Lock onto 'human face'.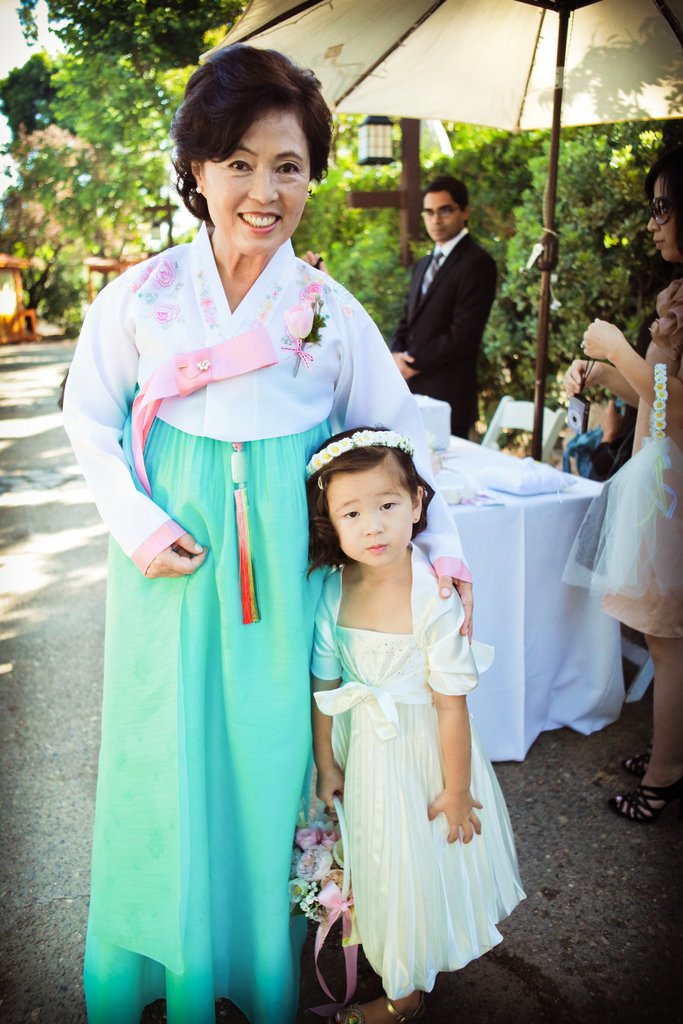
Locked: 421,186,459,243.
